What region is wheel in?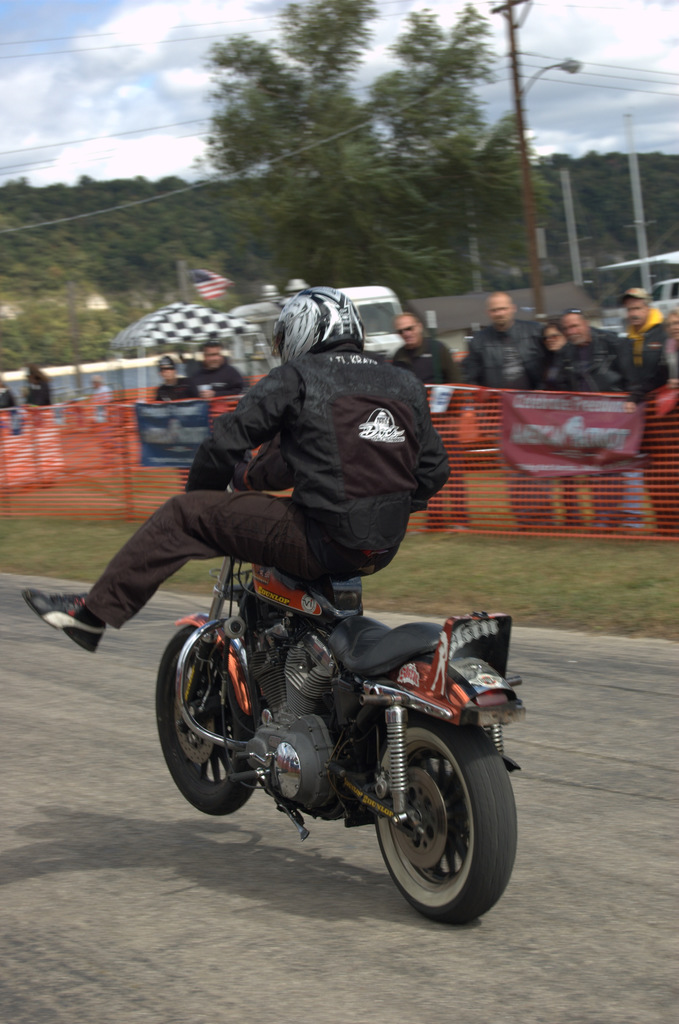
l=365, t=714, r=518, b=922.
